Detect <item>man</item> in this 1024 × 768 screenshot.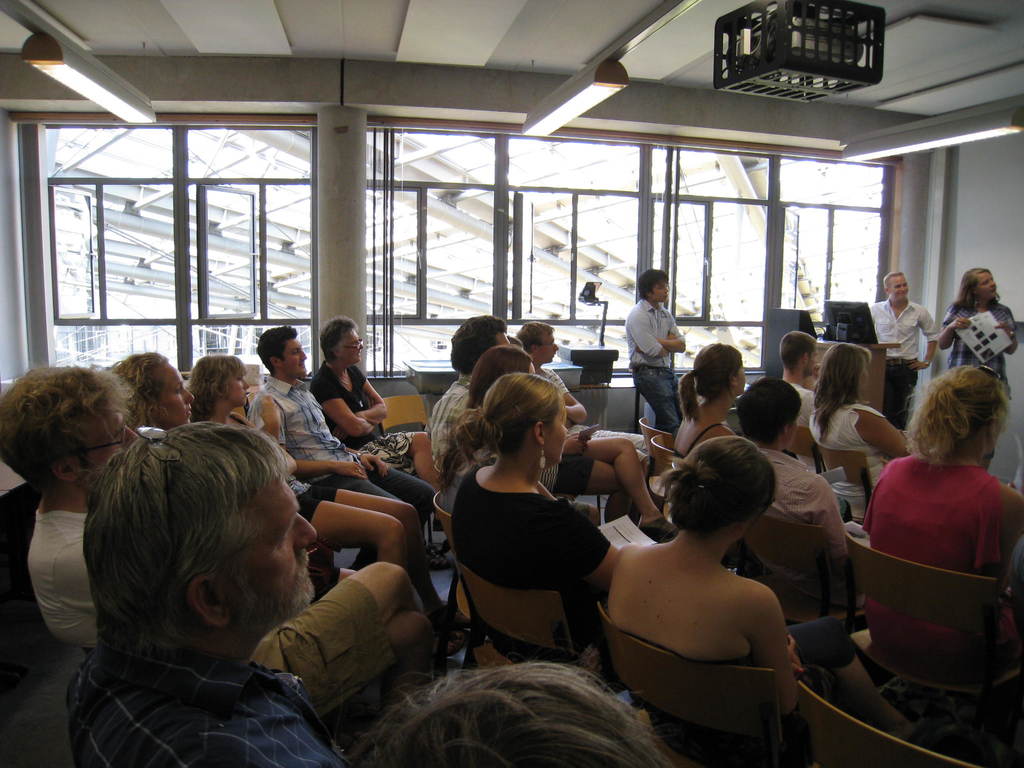
Detection: 20 410 408 767.
